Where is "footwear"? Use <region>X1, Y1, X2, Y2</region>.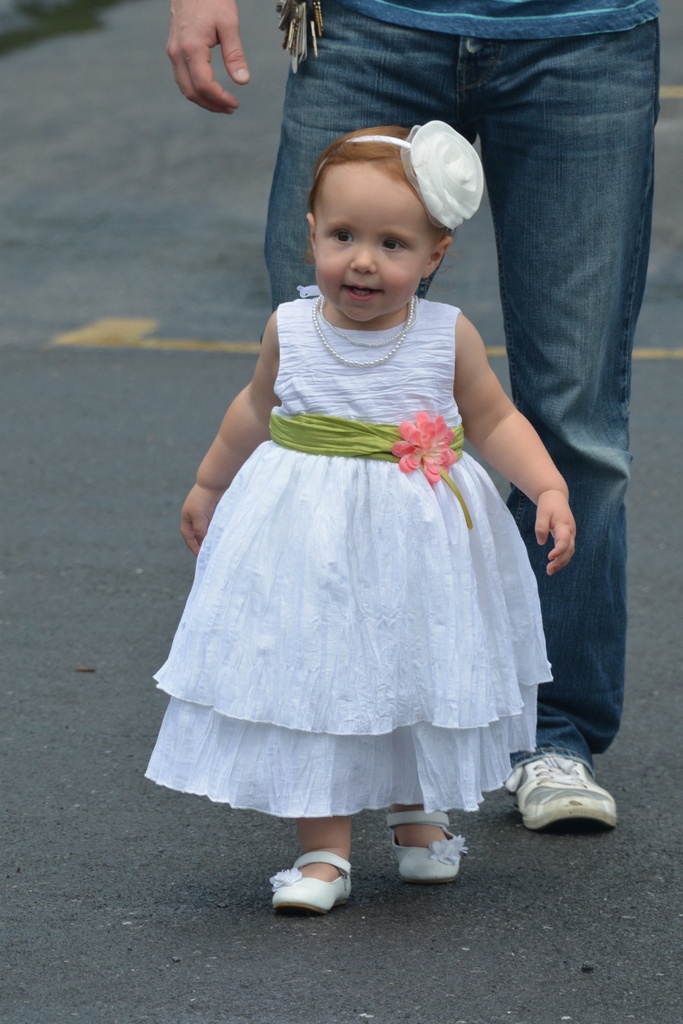
<region>505, 757, 619, 832</region>.
